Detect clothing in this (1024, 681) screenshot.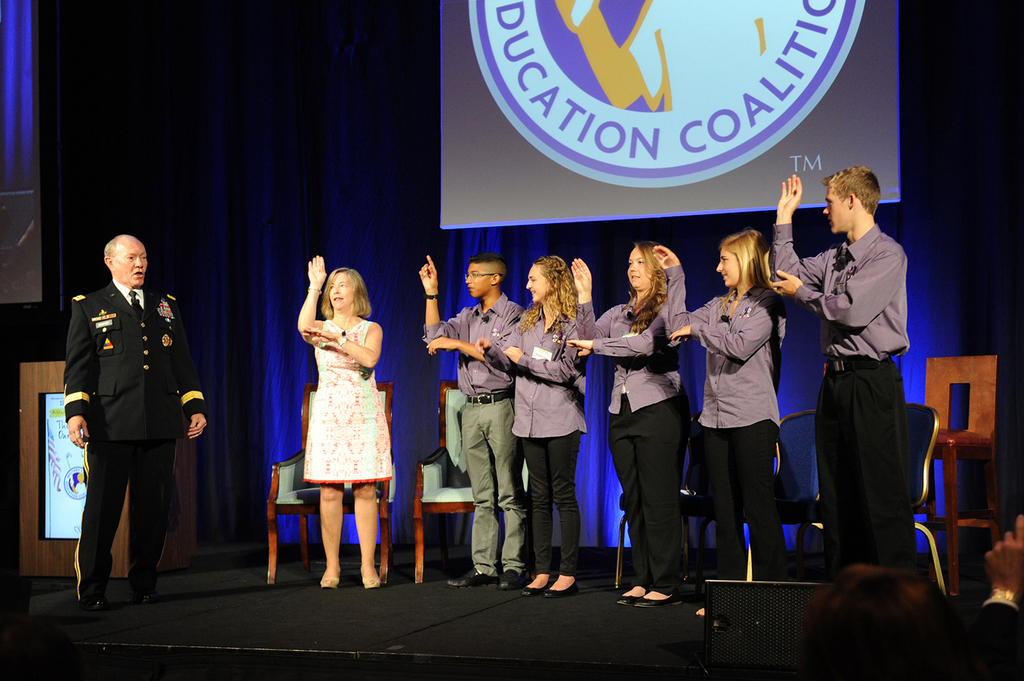
Detection: 662, 265, 786, 569.
